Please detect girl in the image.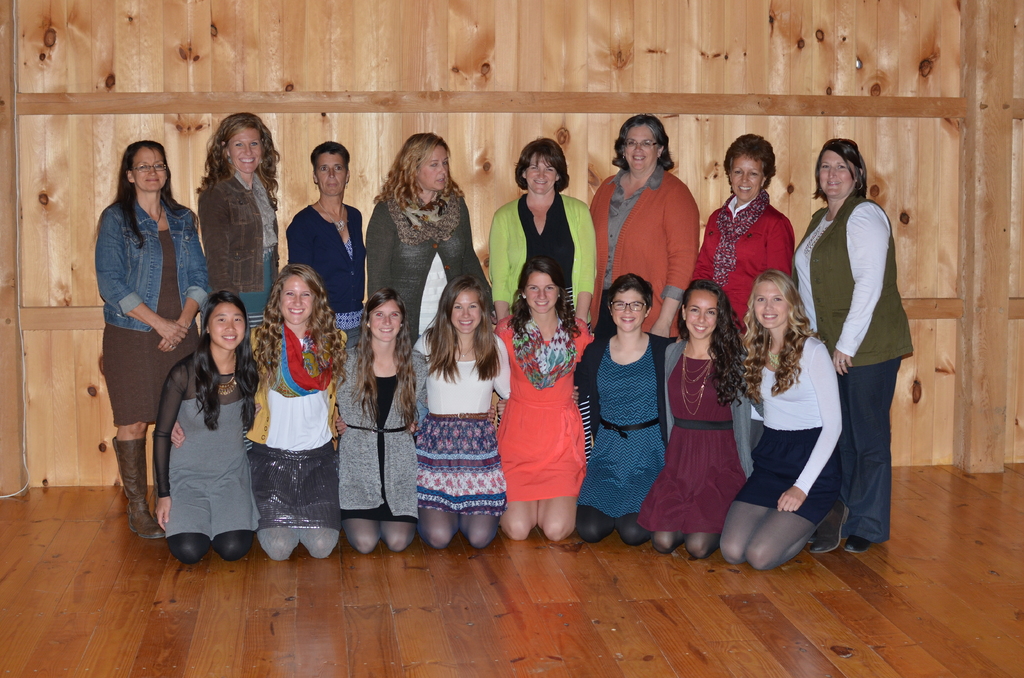
x1=725, y1=266, x2=867, y2=563.
